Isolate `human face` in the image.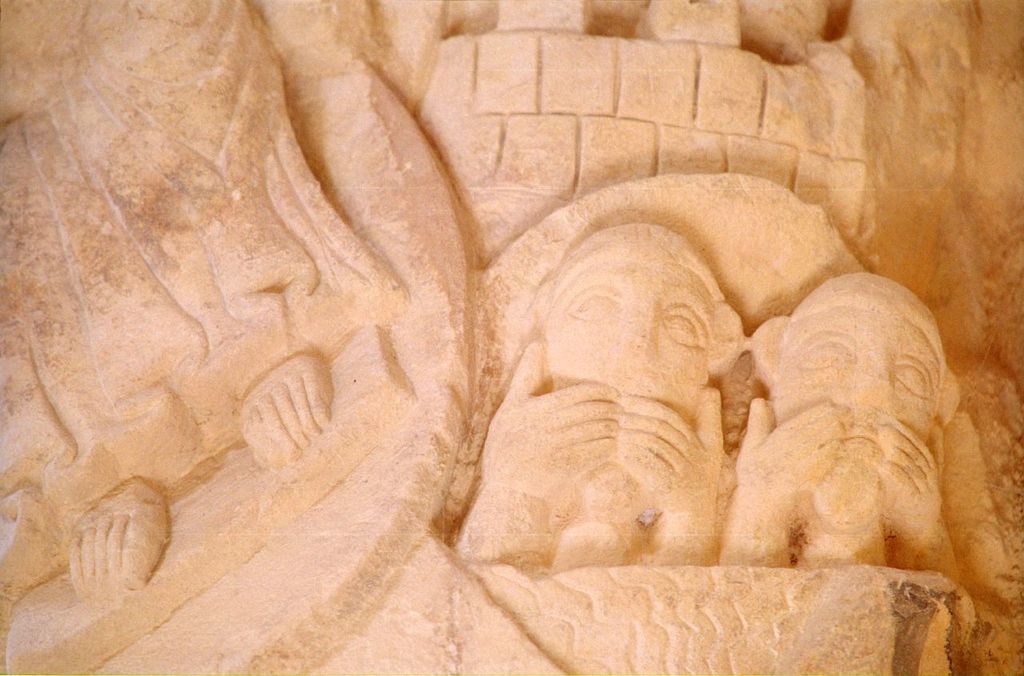
Isolated region: left=546, top=258, right=714, bottom=506.
